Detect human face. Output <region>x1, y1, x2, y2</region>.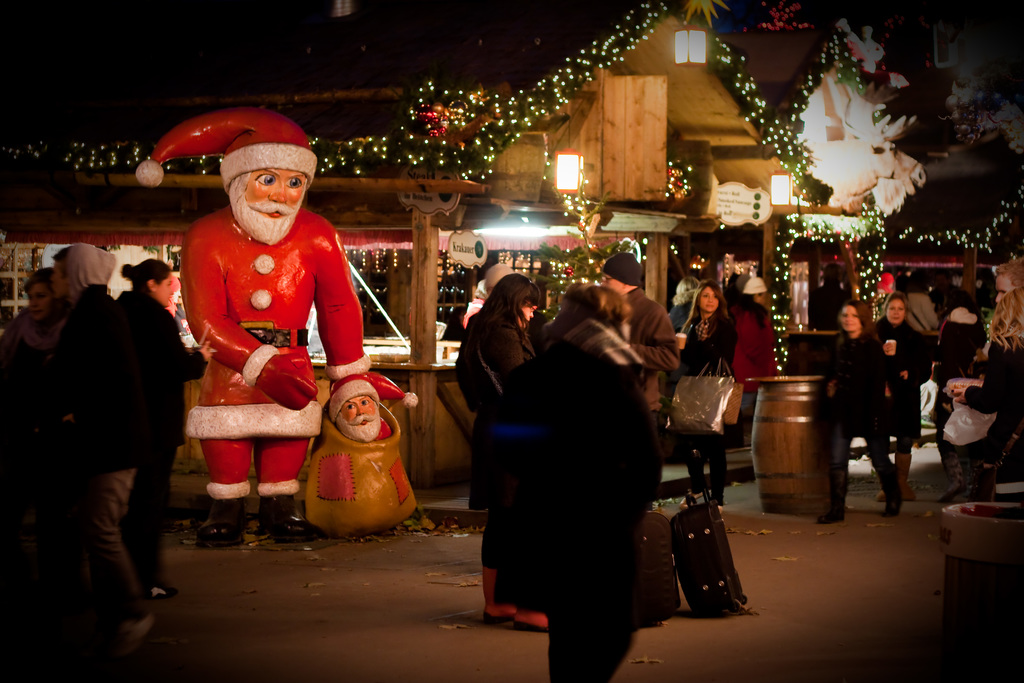
<region>838, 307, 861, 333</region>.
